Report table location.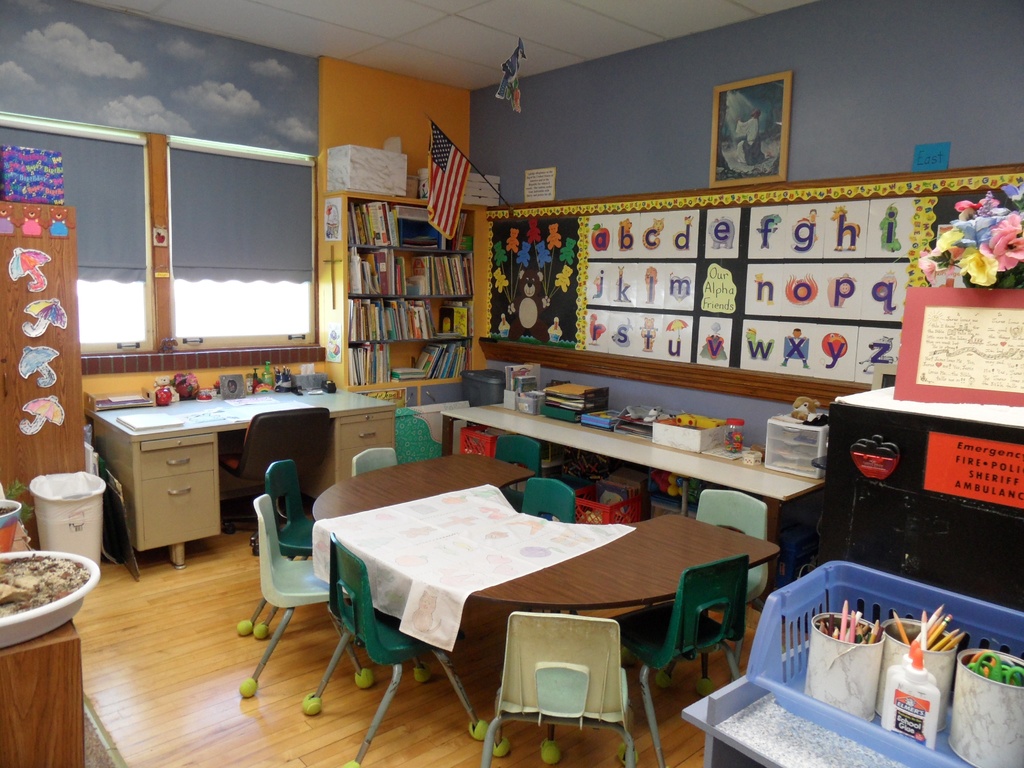
Report: {"left": 301, "top": 461, "right": 712, "bottom": 748}.
